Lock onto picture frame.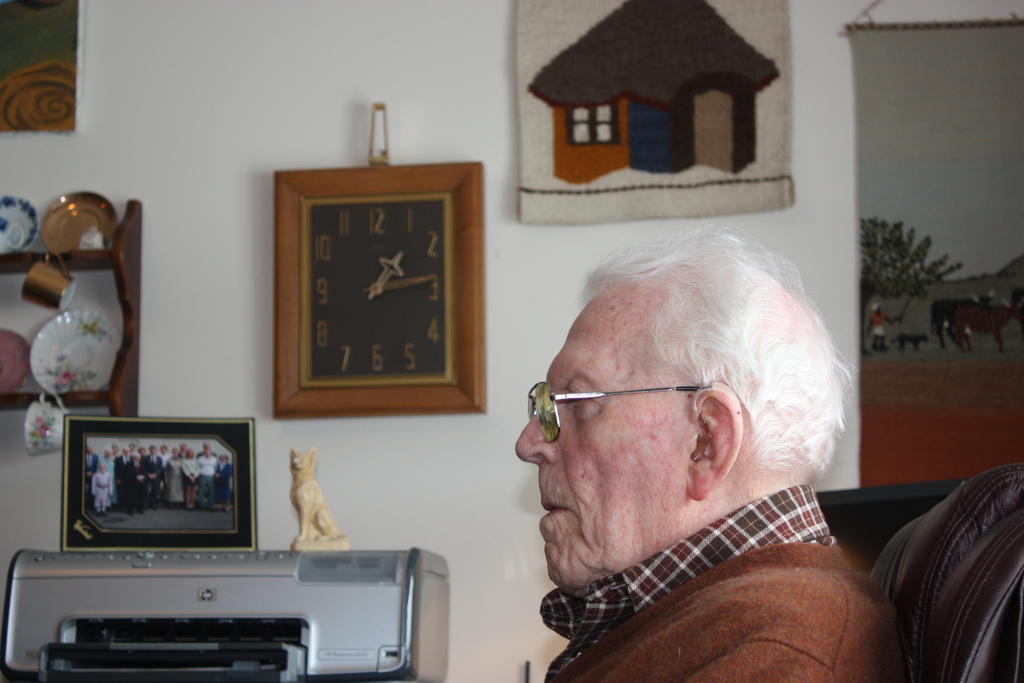
Locked: [x1=60, y1=412, x2=257, y2=552].
